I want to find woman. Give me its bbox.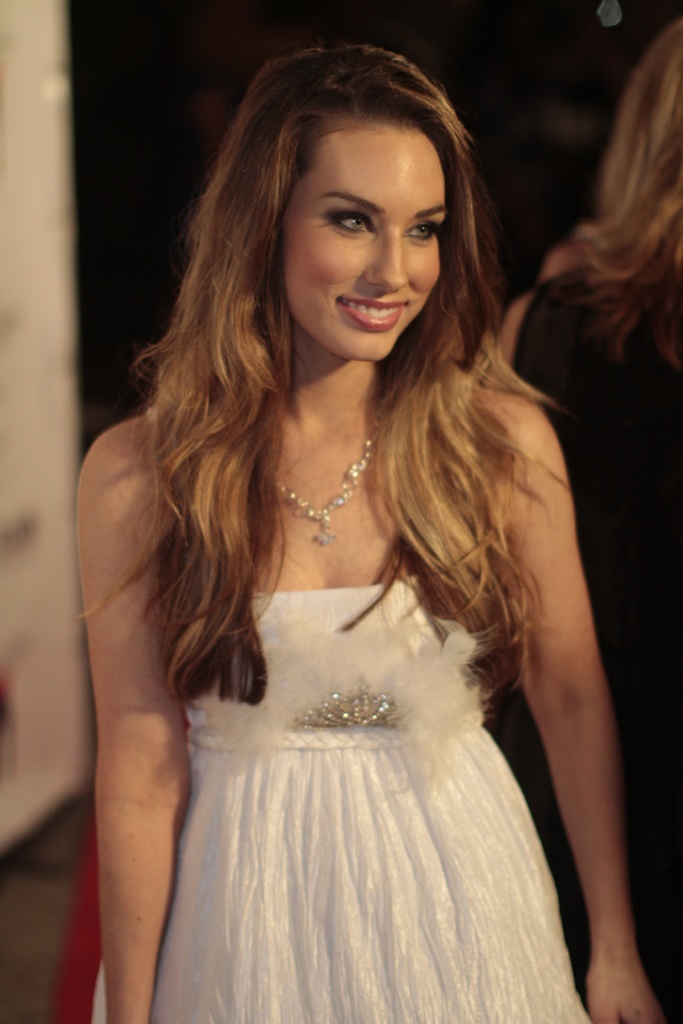
[472,12,682,1023].
